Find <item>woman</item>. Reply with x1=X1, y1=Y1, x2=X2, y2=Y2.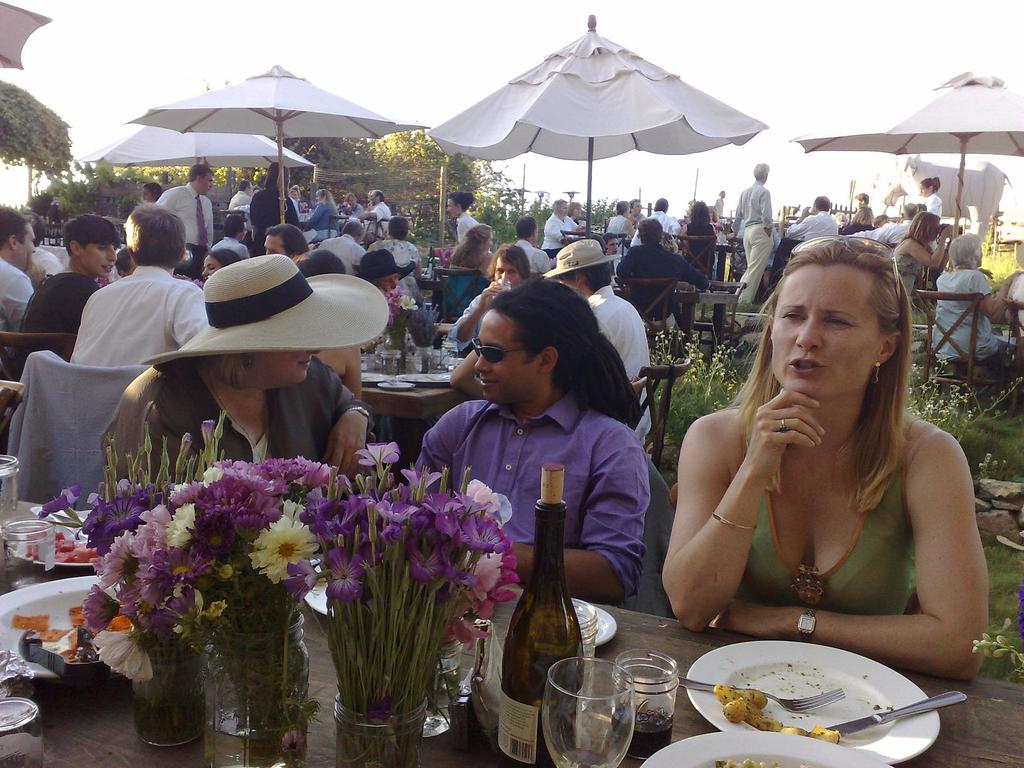
x1=446, y1=220, x2=493, y2=312.
